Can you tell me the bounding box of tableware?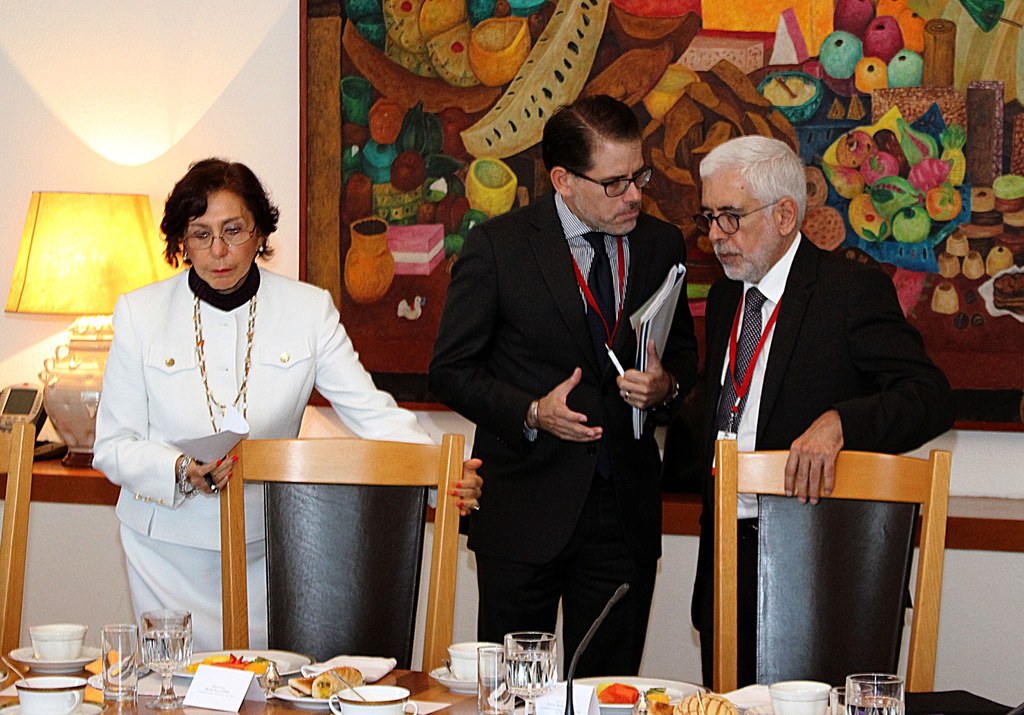
<bbox>172, 646, 312, 683</bbox>.
